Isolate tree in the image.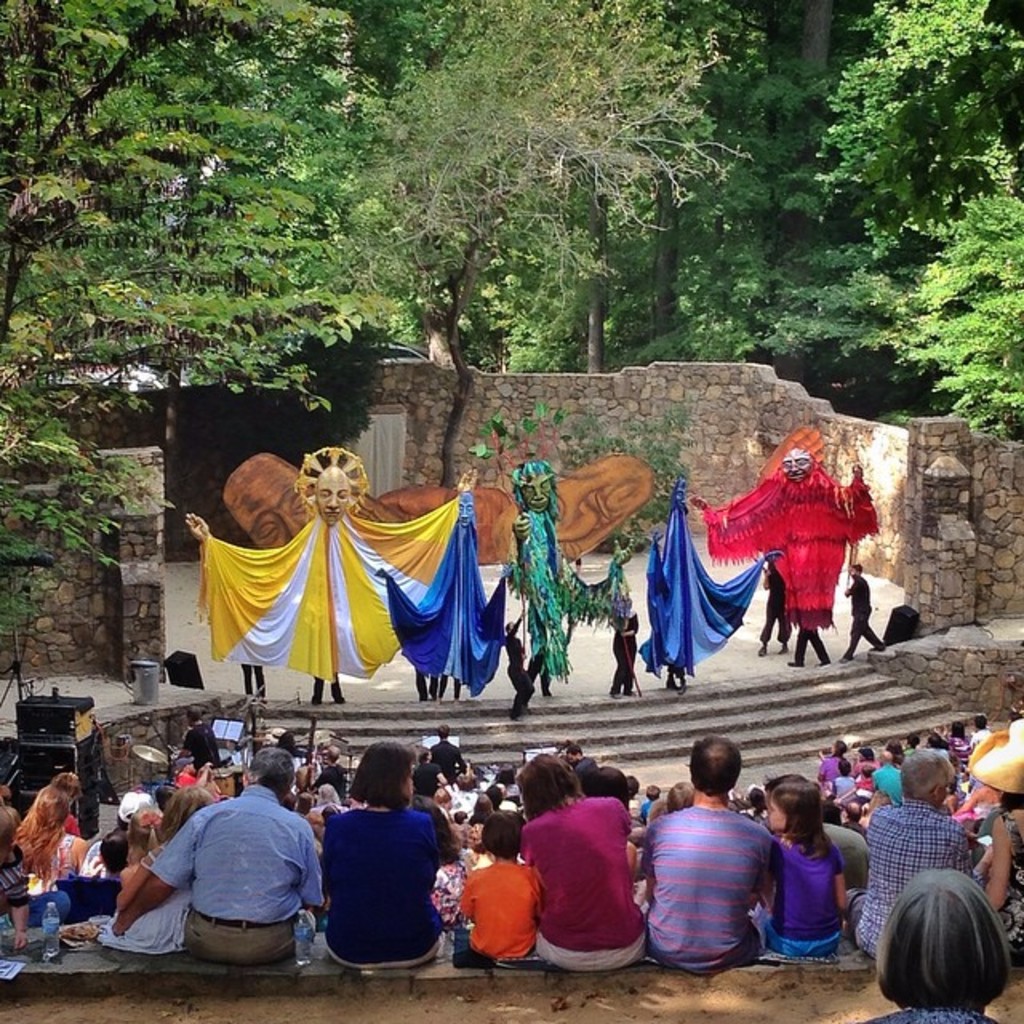
Isolated region: left=813, top=0, right=1022, bottom=438.
